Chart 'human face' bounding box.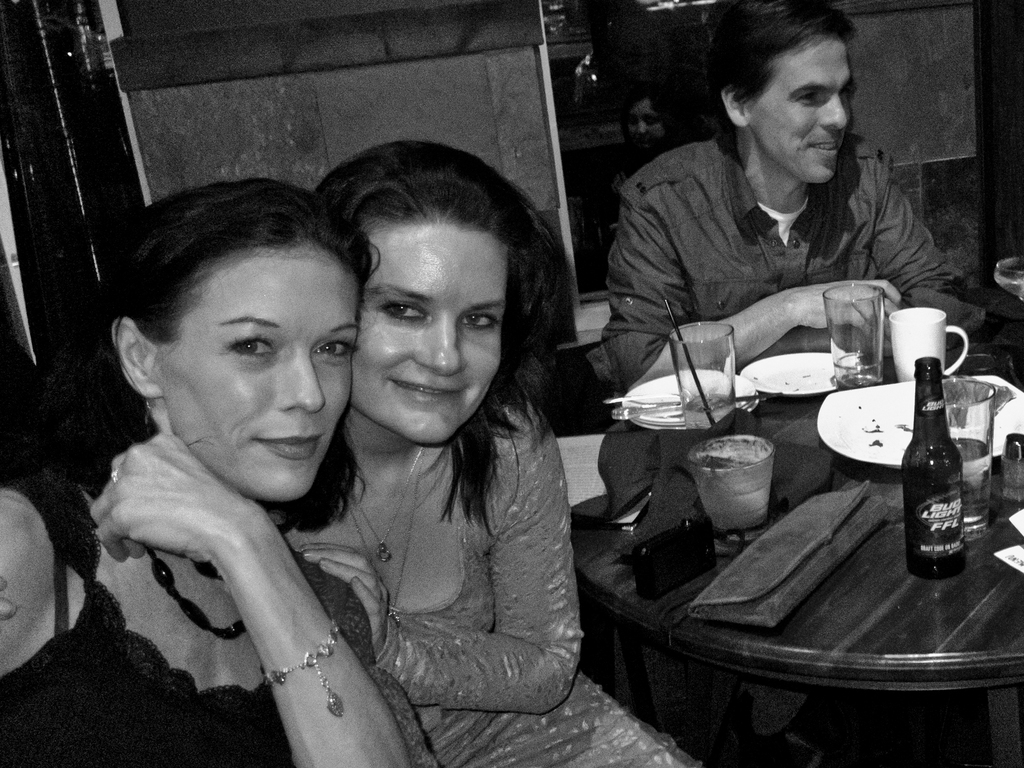
Charted: select_region(626, 95, 660, 155).
